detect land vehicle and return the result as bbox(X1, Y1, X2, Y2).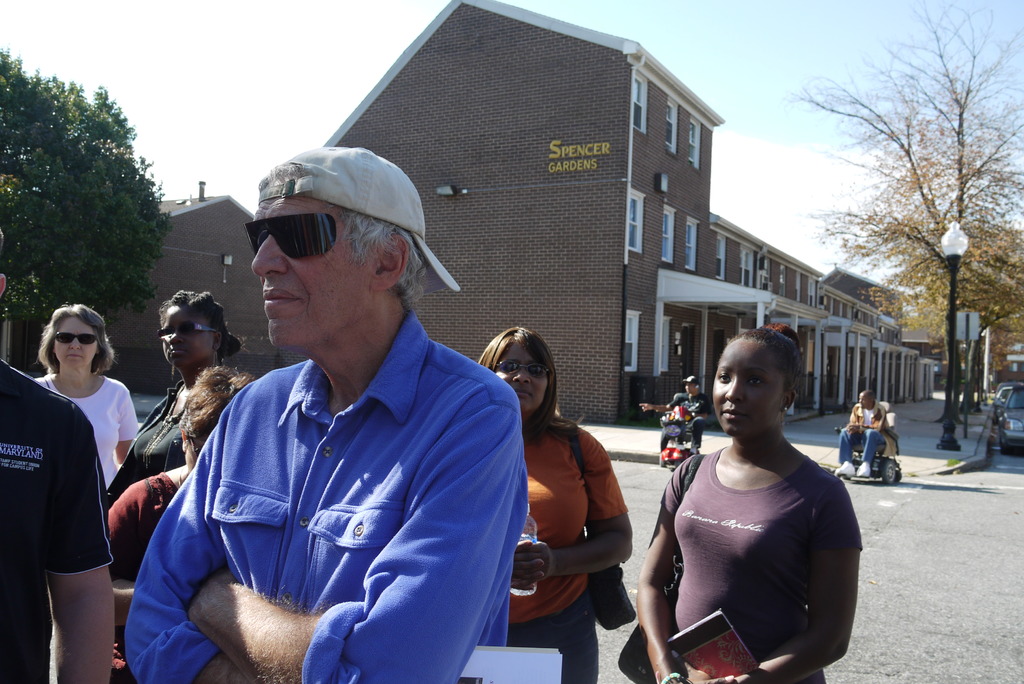
bbox(992, 381, 1021, 415).
